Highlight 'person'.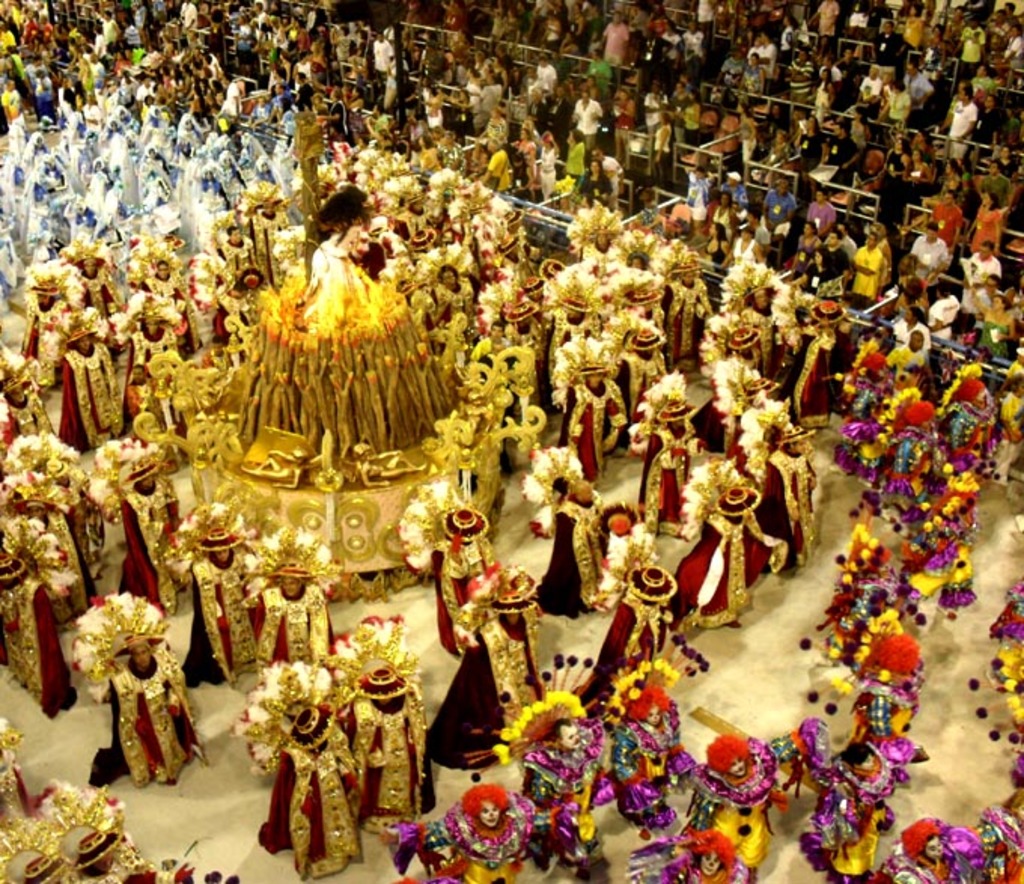
Highlighted region: 854, 629, 901, 754.
